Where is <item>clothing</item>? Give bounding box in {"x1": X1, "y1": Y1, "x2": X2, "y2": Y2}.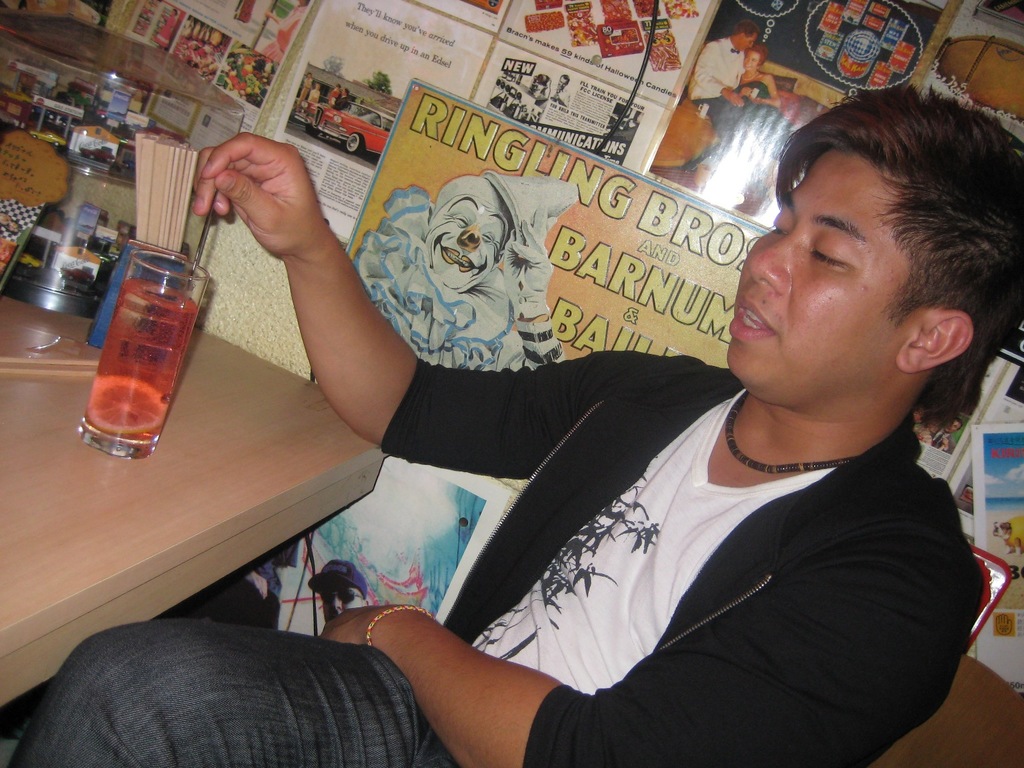
{"x1": 12, "y1": 616, "x2": 437, "y2": 767}.
